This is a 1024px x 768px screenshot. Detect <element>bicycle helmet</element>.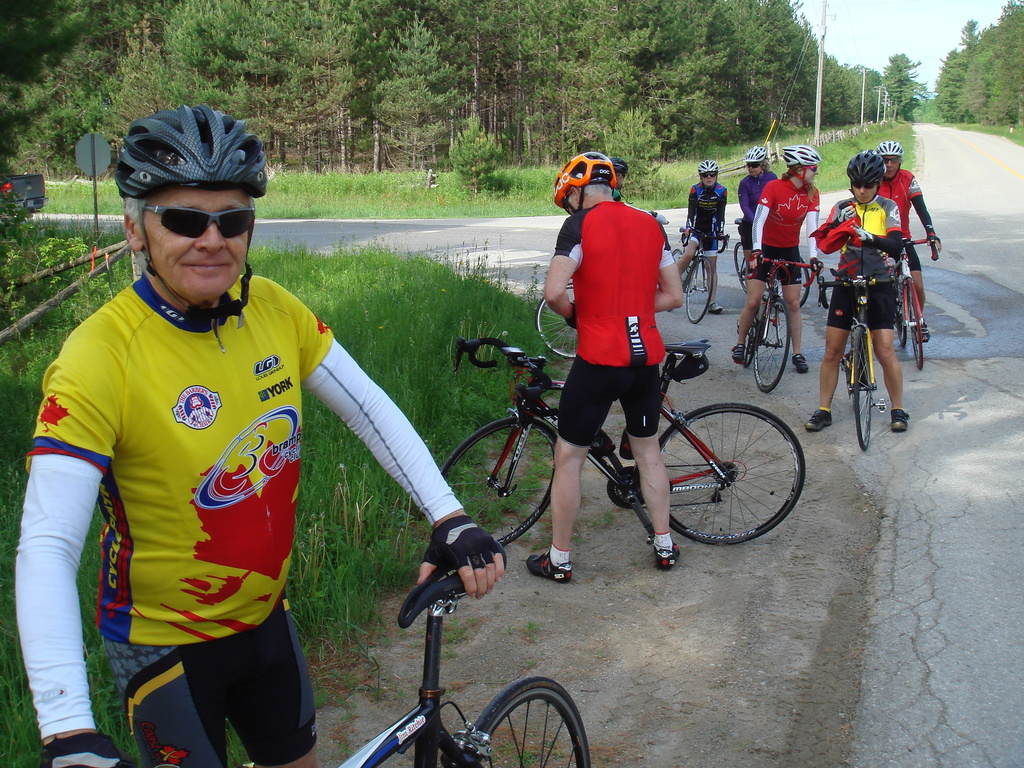
<region>747, 143, 767, 164</region>.
